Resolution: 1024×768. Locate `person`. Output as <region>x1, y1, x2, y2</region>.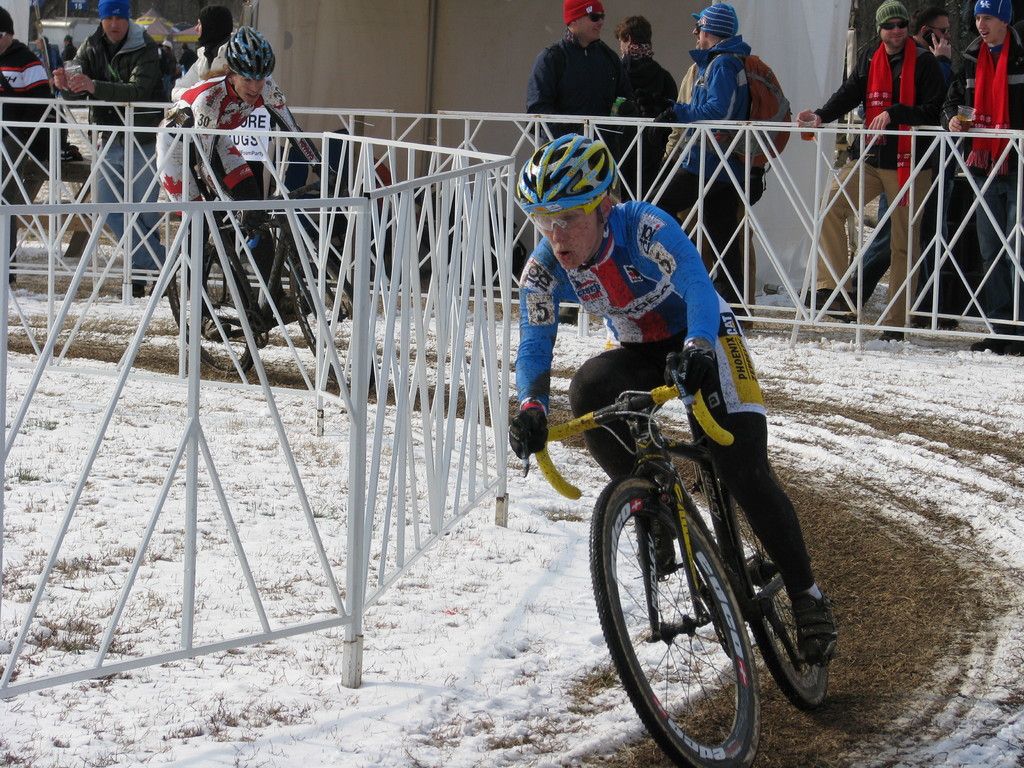
<region>843, 6, 962, 337</region>.
